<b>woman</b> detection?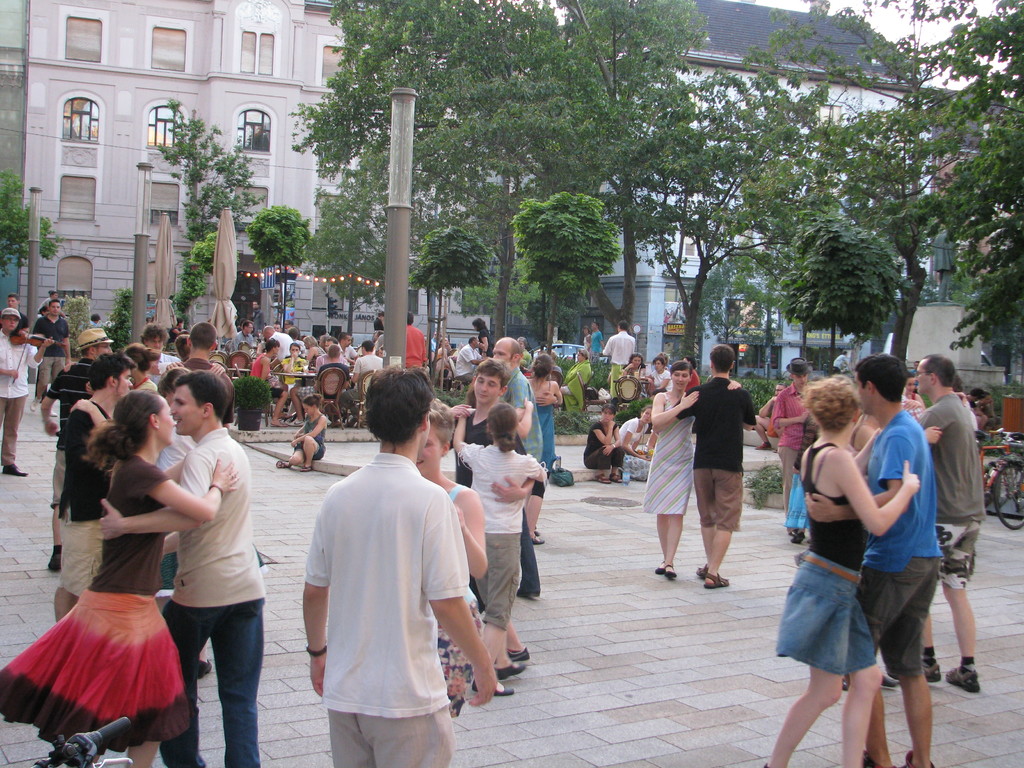
<box>580,401,628,483</box>
